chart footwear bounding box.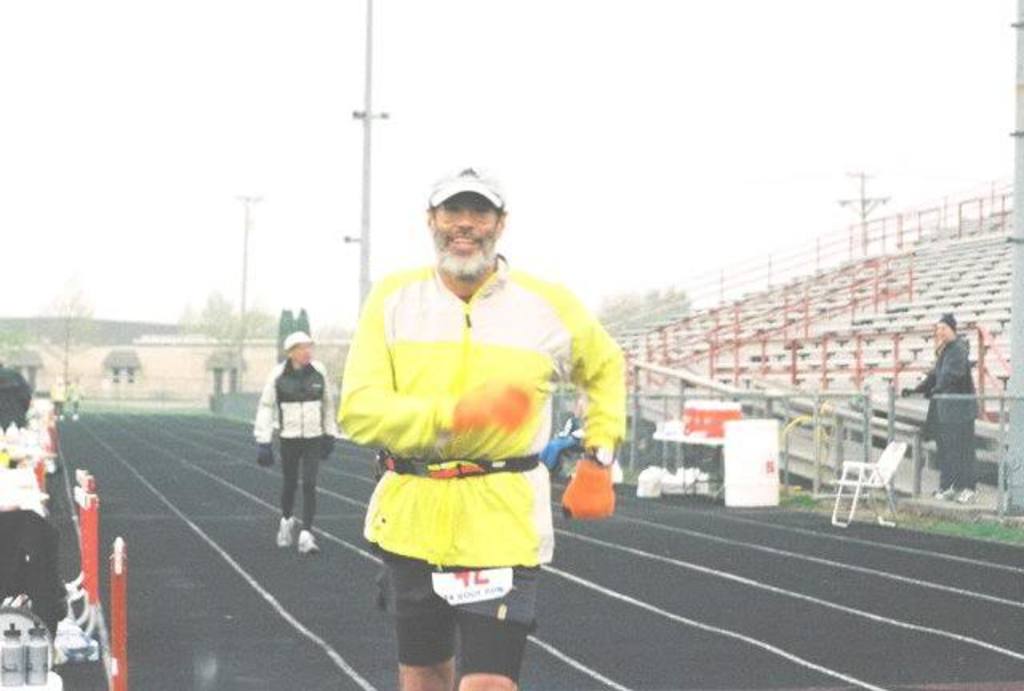
Charted: select_region(931, 481, 963, 502).
